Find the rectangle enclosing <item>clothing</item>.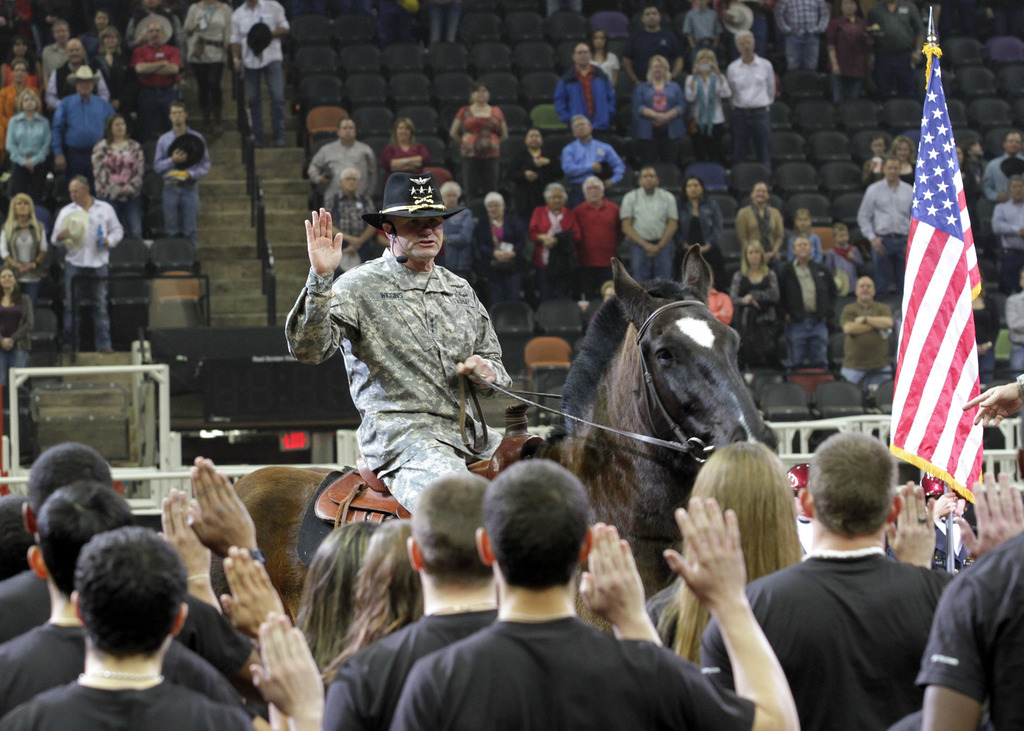
region(967, 159, 982, 205).
